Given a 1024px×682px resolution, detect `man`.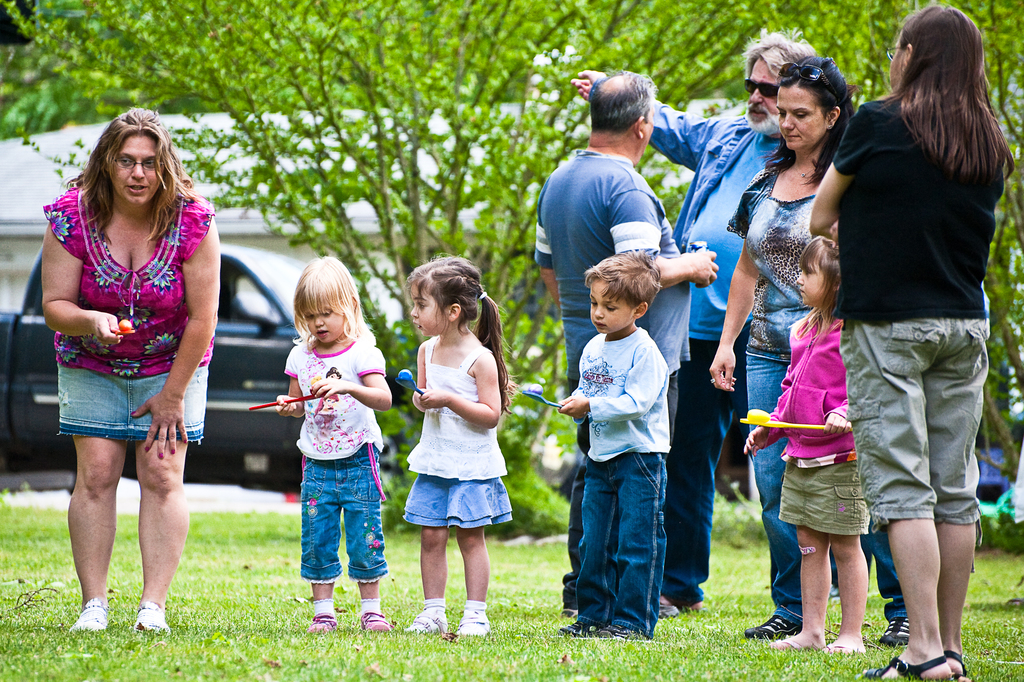
pyautogui.locateOnScreen(568, 28, 813, 621).
